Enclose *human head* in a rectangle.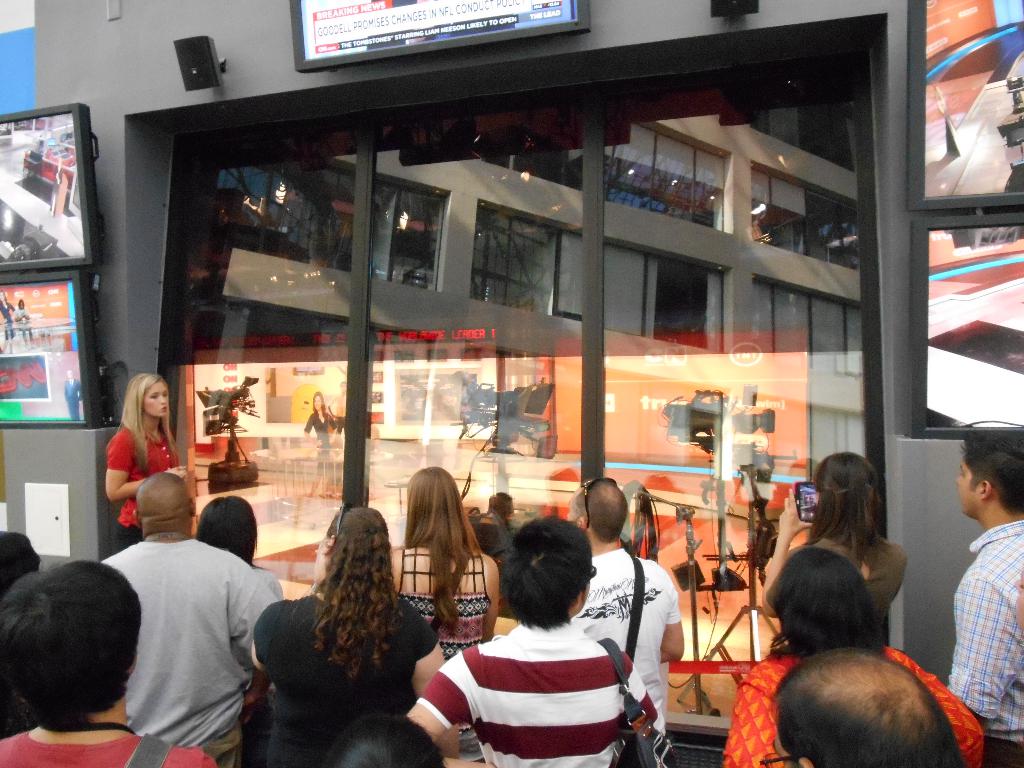
[left=126, top=372, right=171, bottom=417].
